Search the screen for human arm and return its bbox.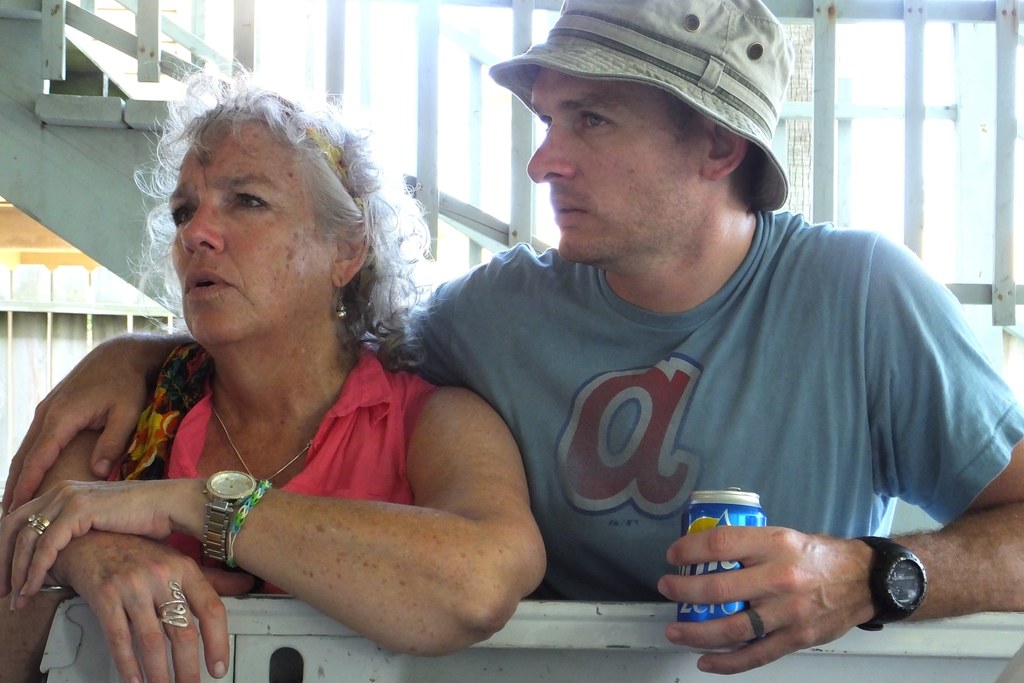
Found: x1=0 y1=383 x2=556 y2=661.
